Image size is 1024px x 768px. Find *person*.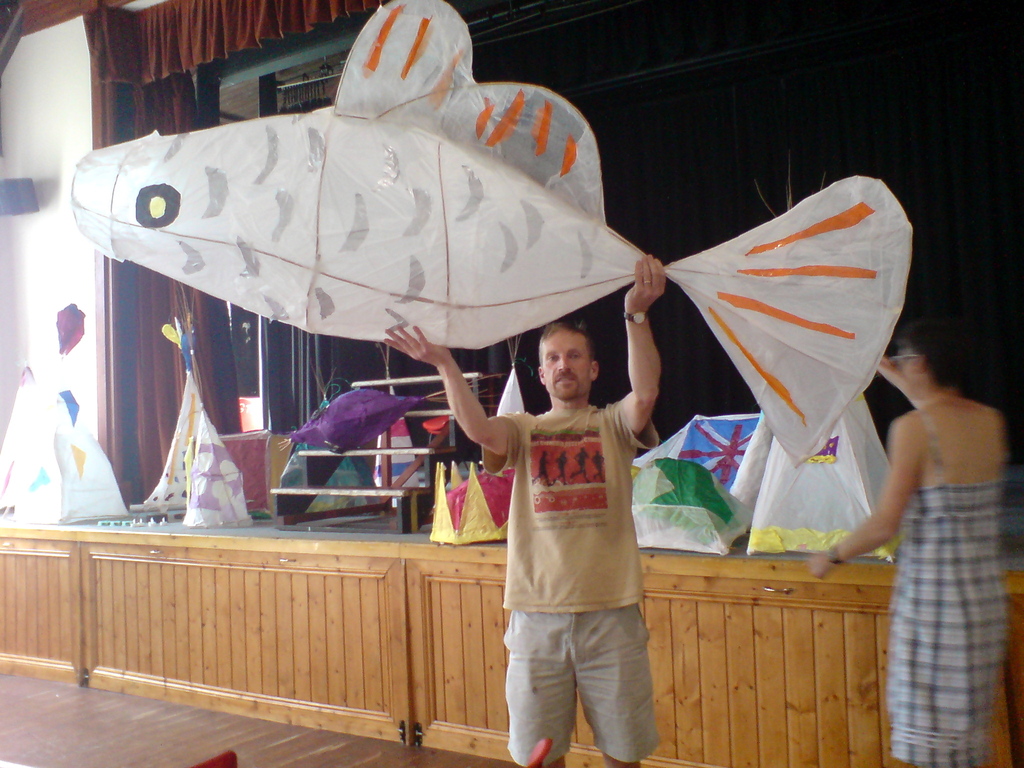
BBox(856, 264, 1014, 750).
